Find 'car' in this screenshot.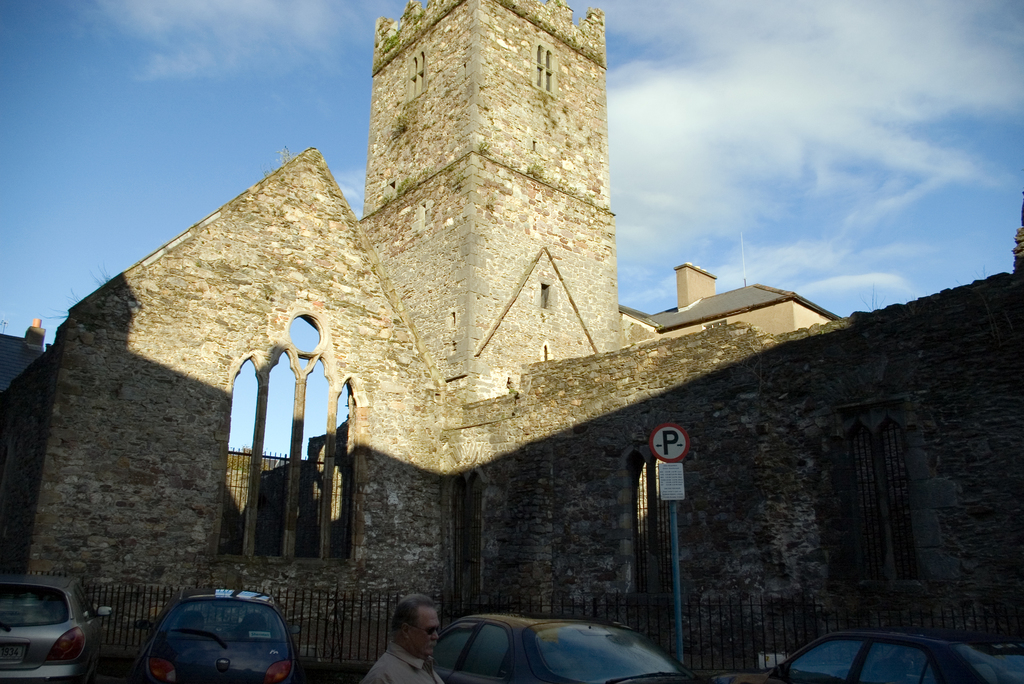
The bounding box for 'car' is 143 589 303 683.
